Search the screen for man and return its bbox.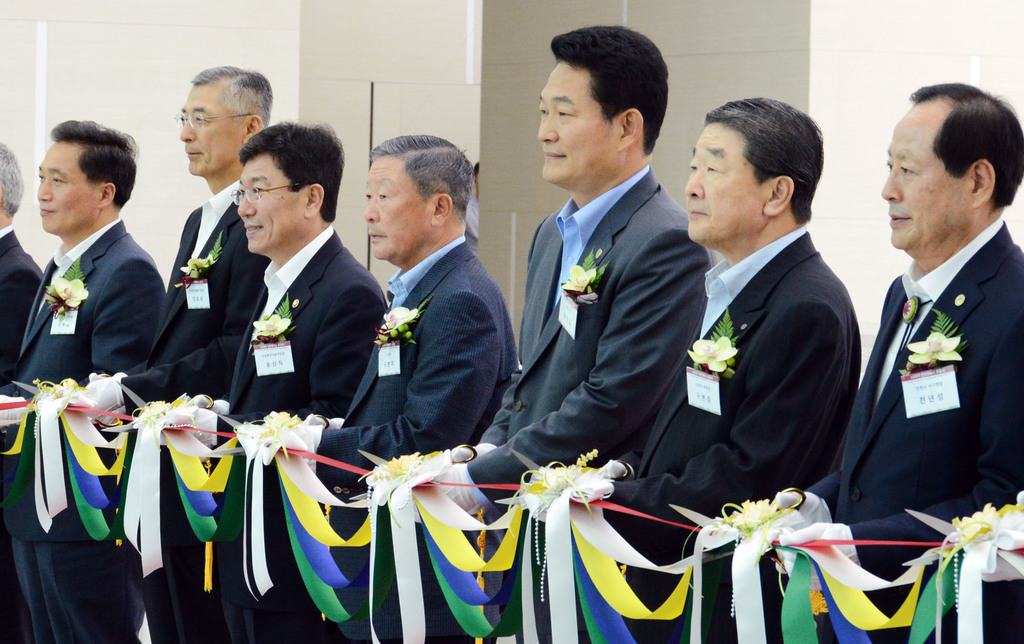
Found: {"x1": 323, "y1": 143, "x2": 522, "y2": 643}.
